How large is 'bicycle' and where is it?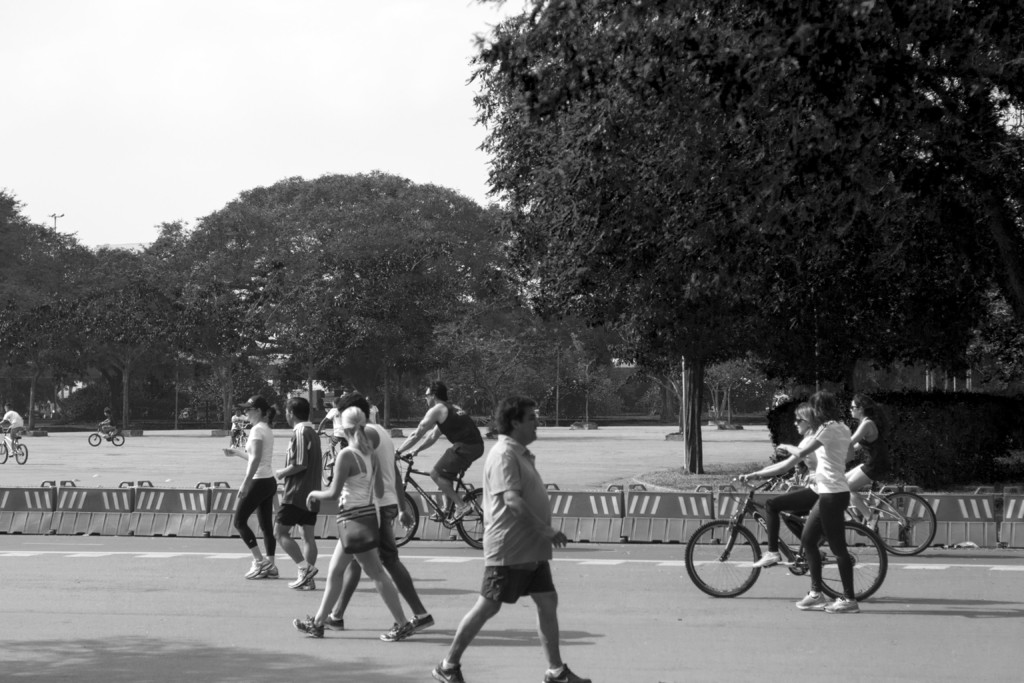
Bounding box: box(390, 446, 490, 551).
